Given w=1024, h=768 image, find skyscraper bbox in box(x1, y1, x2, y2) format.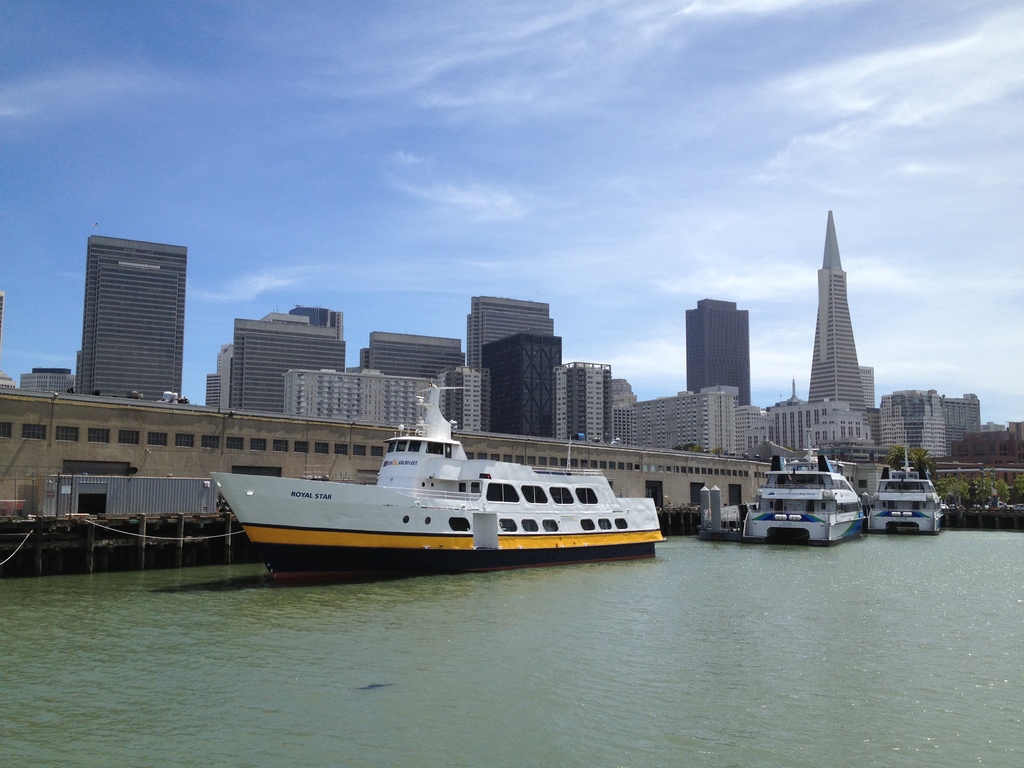
box(881, 392, 983, 454).
